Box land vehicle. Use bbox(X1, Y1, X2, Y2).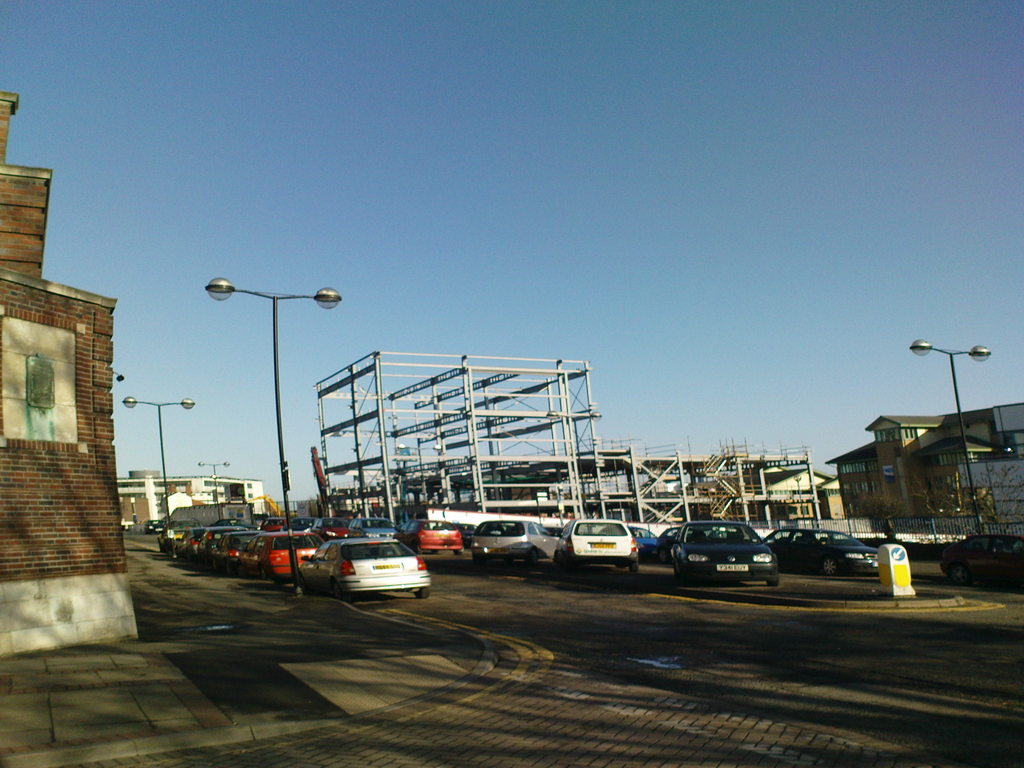
bbox(941, 536, 1023, 586).
